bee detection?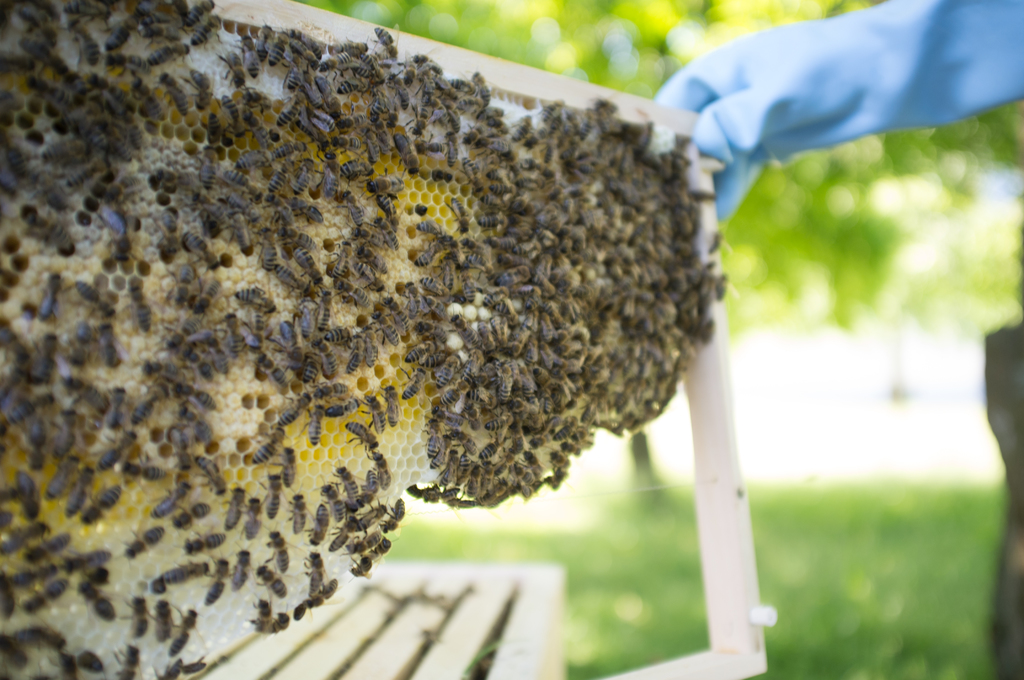
detection(195, 65, 220, 111)
